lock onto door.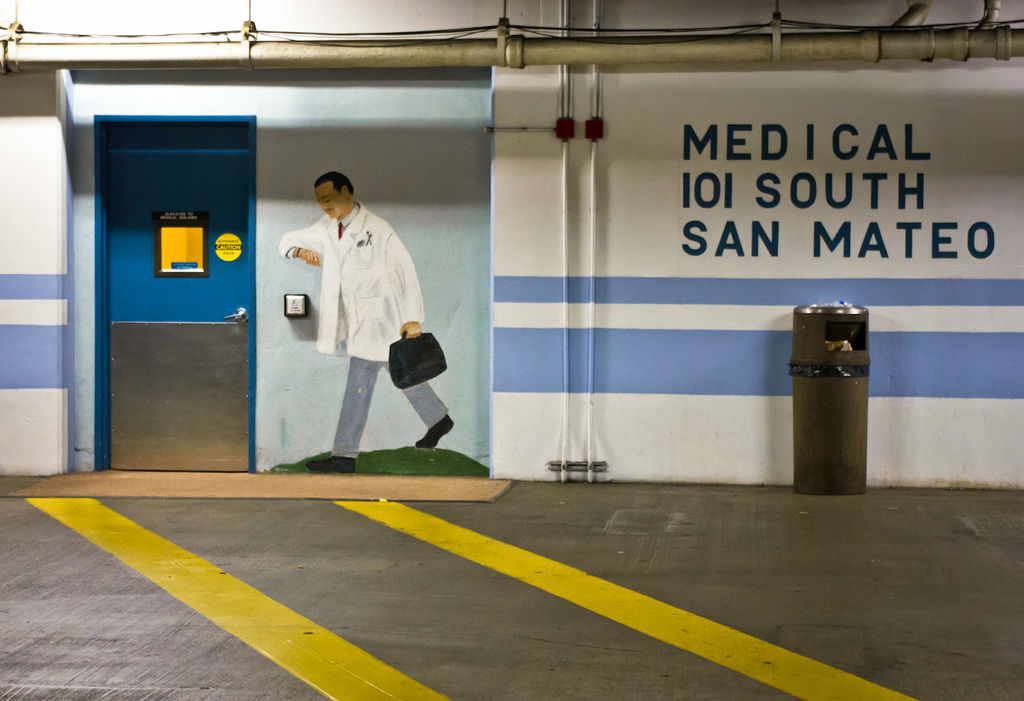
Locked: <region>79, 89, 277, 482</region>.
